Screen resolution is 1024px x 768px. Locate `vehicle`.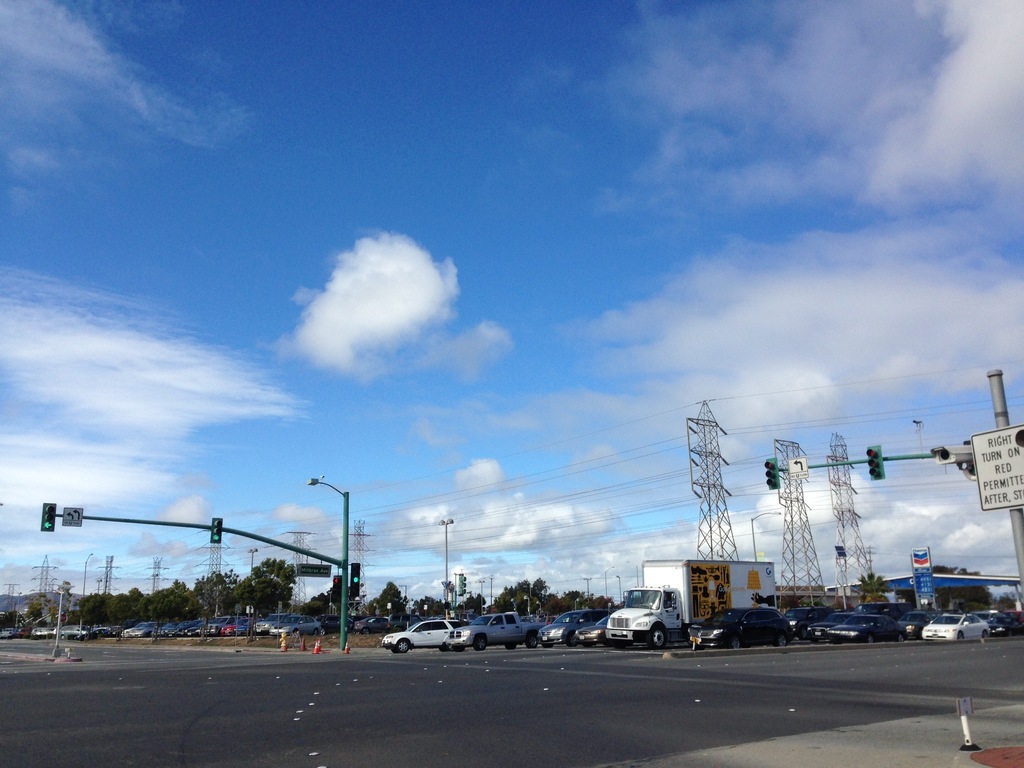
box(0, 628, 20, 642).
